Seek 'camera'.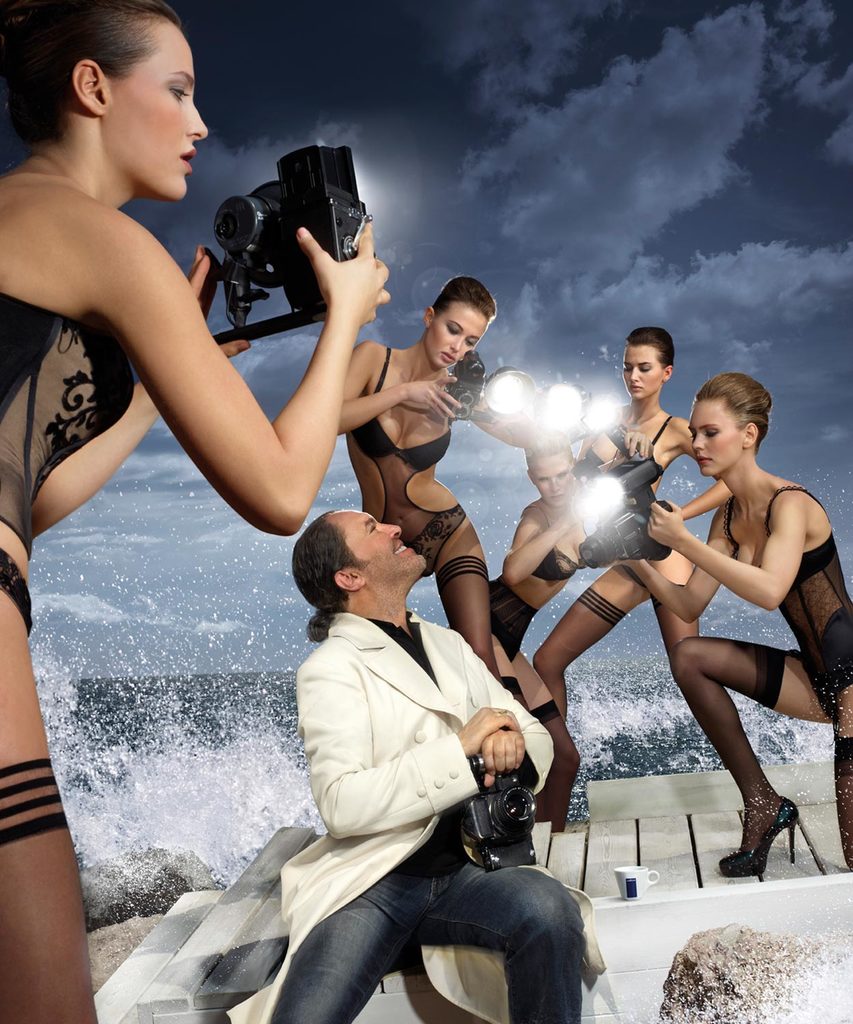
left=576, top=459, right=678, bottom=556.
